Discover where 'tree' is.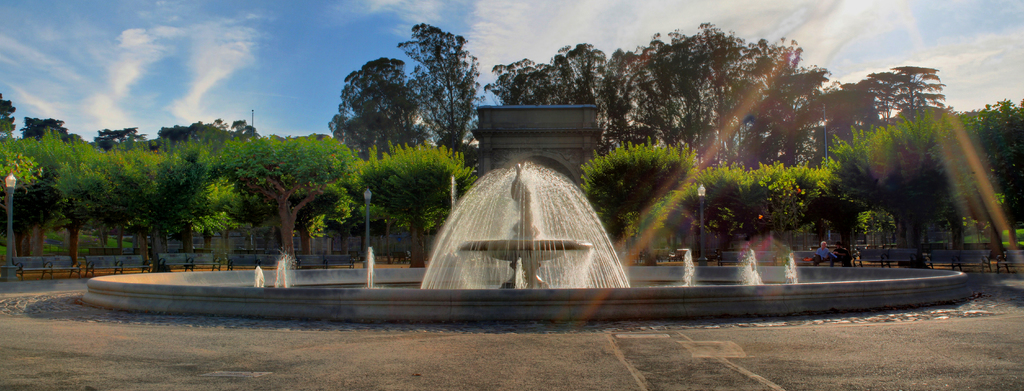
Discovered at crop(89, 126, 150, 153).
